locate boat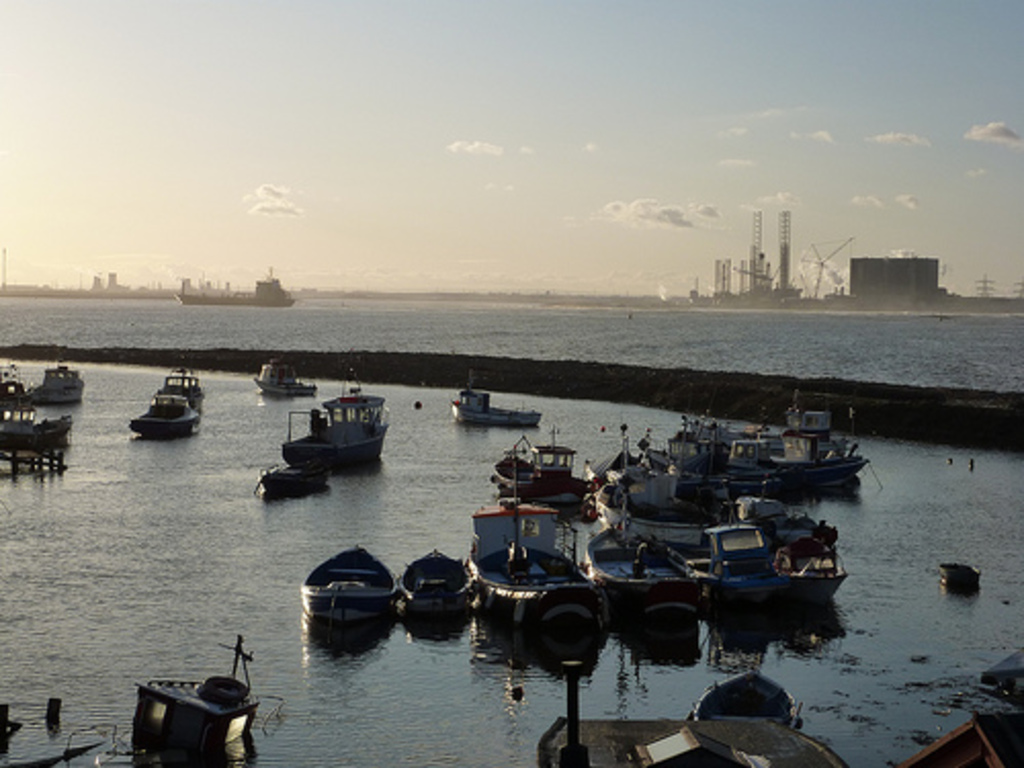
bbox=(584, 424, 735, 547)
